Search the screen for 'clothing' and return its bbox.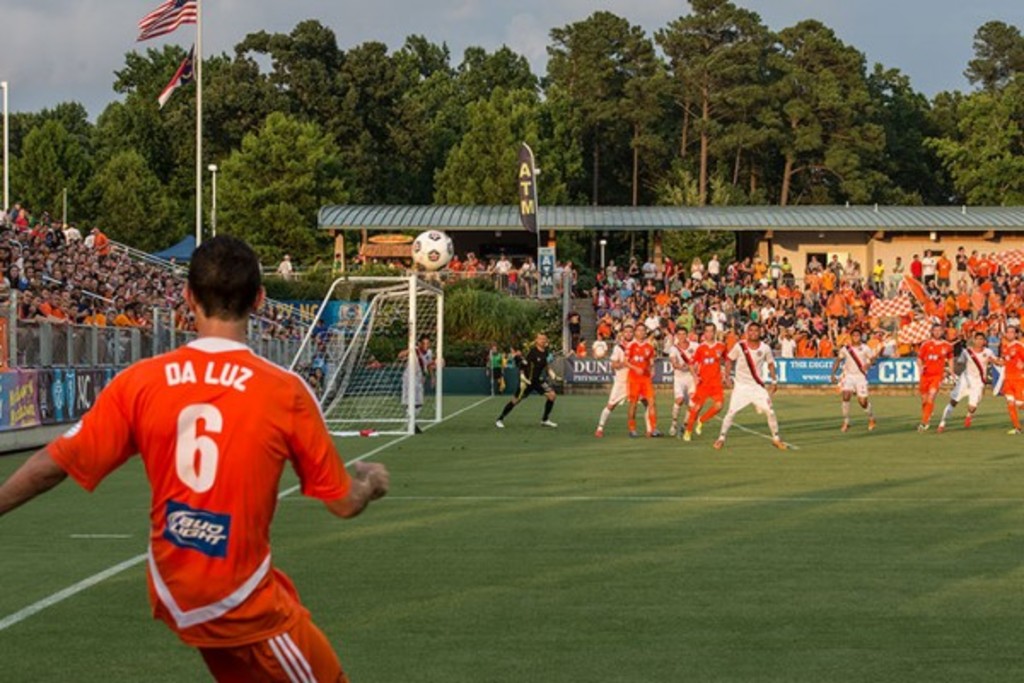
Found: bbox(628, 335, 659, 406).
